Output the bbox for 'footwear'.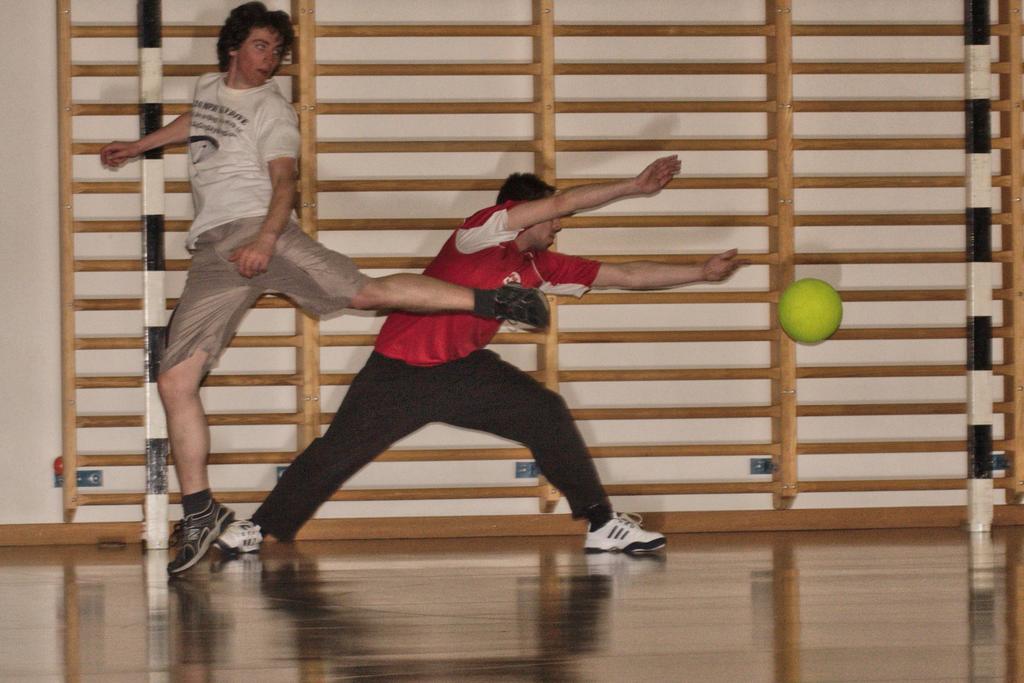
left=167, top=499, right=236, bottom=574.
